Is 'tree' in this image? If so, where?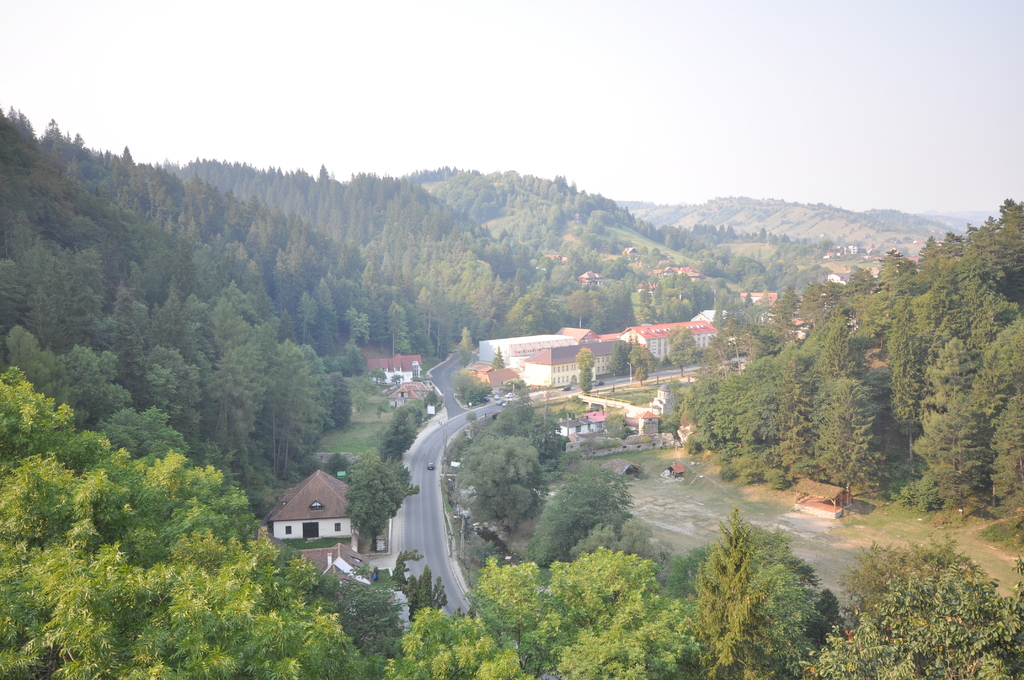
Yes, at 508/203/573/268.
